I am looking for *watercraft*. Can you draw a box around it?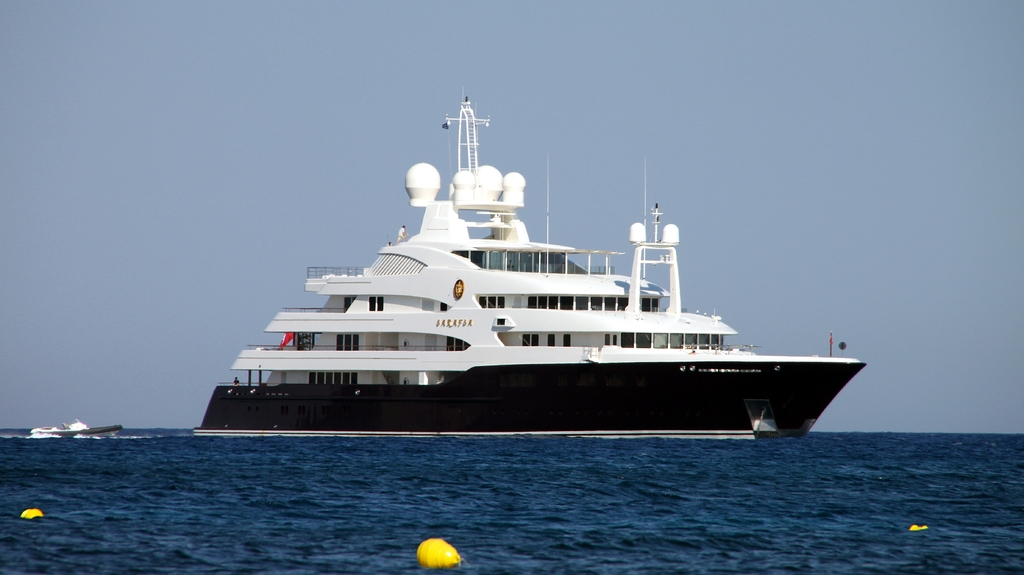
Sure, the bounding box is [left=204, top=103, right=849, bottom=432].
